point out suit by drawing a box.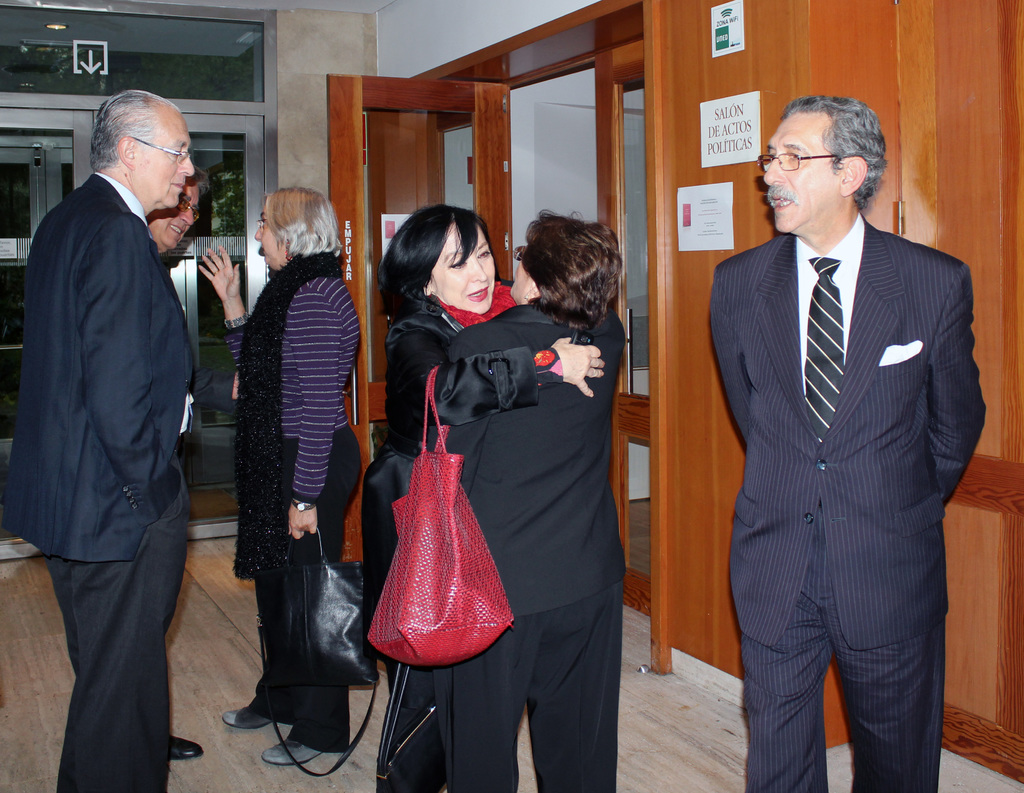
[x1=3, y1=171, x2=198, y2=792].
